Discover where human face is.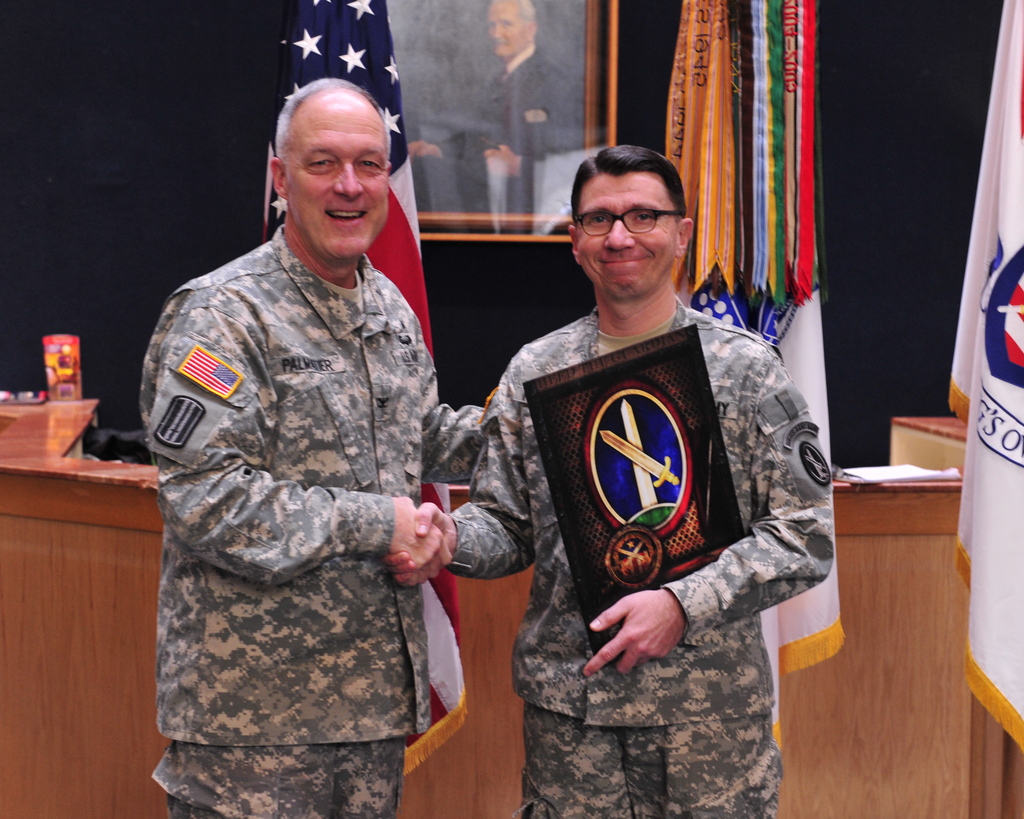
Discovered at x1=284 y1=100 x2=390 y2=264.
